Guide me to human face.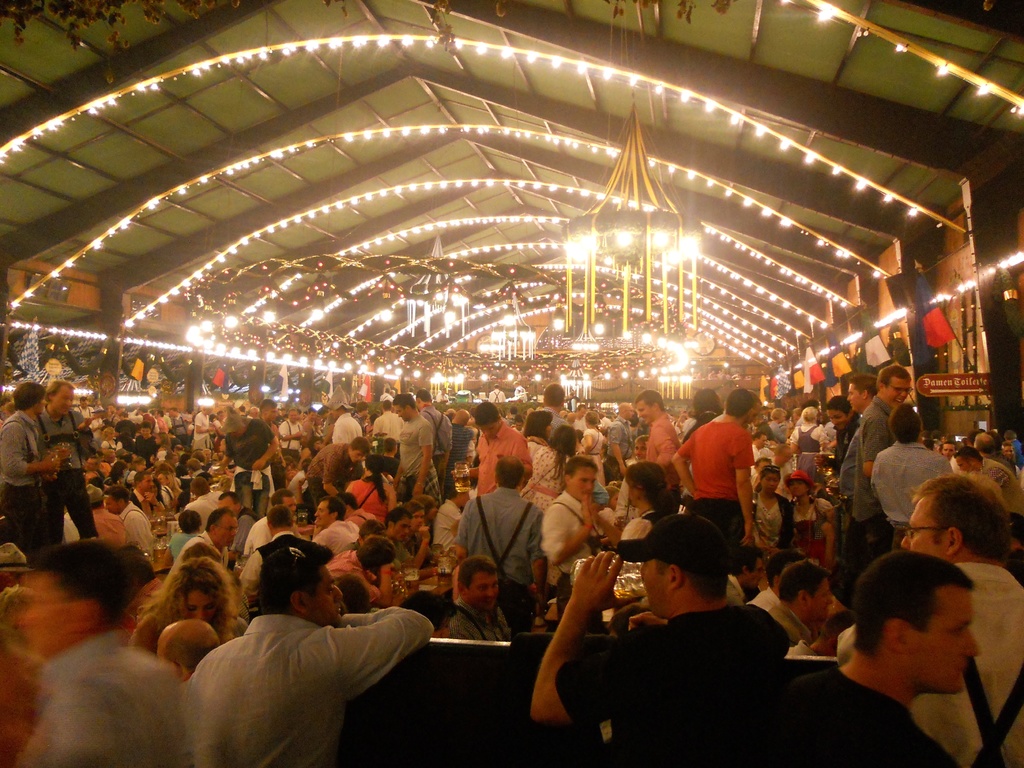
Guidance: {"left": 849, "top": 383, "right": 863, "bottom": 410}.
